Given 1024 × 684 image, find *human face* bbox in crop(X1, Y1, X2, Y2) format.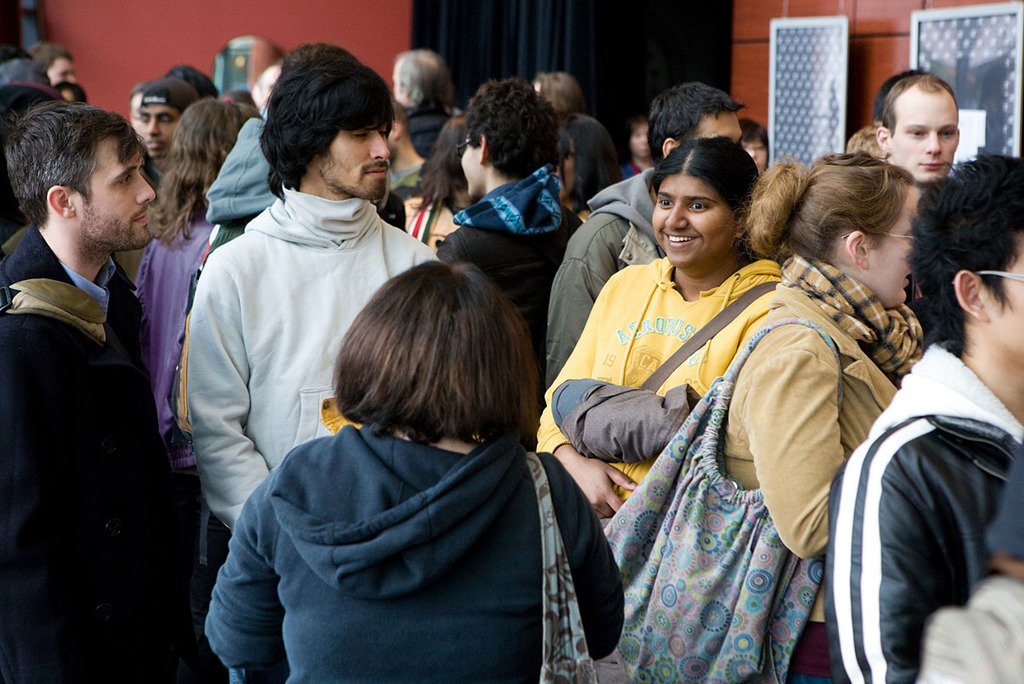
crop(457, 127, 493, 195).
